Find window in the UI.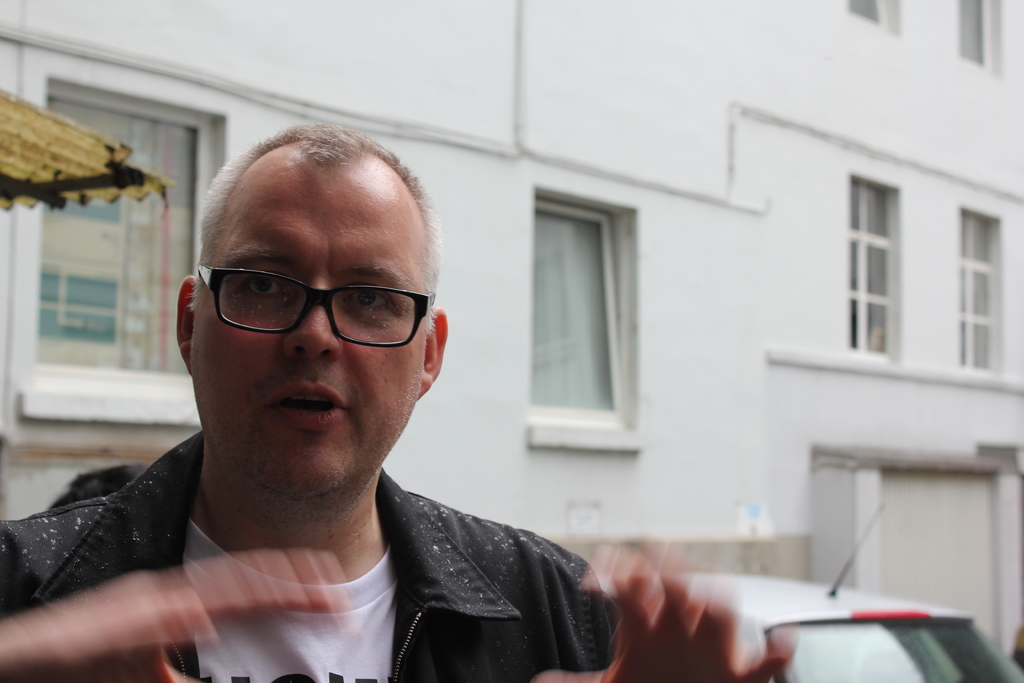
UI element at <region>847, 0, 879, 24</region>.
